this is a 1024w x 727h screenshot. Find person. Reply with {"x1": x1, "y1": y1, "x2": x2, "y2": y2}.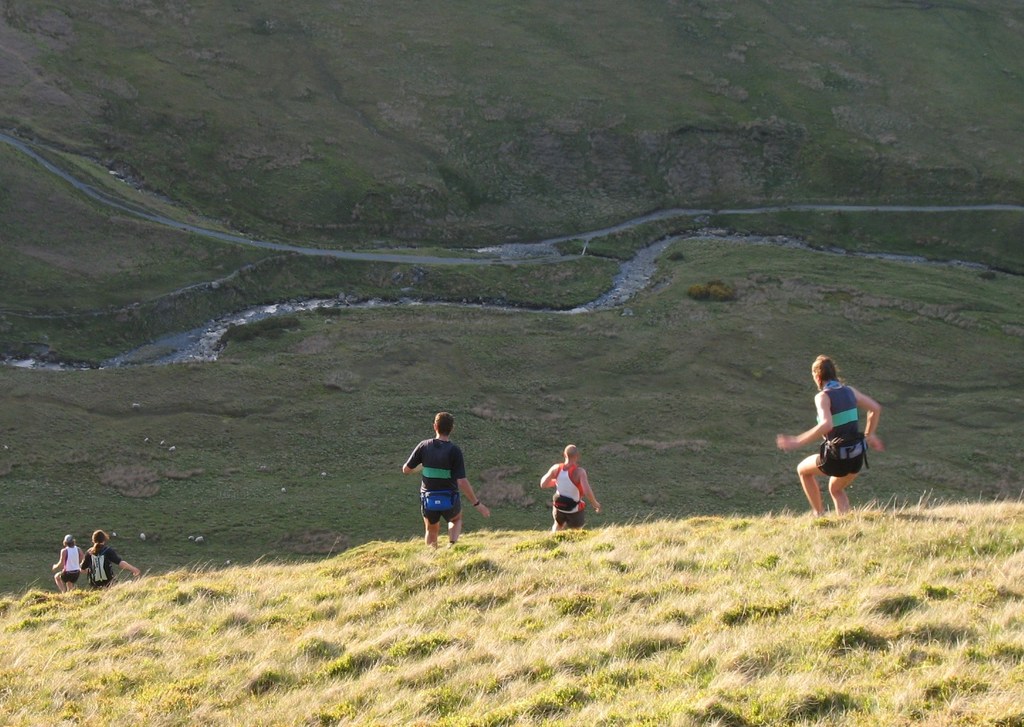
{"x1": 787, "y1": 352, "x2": 876, "y2": 523}.
